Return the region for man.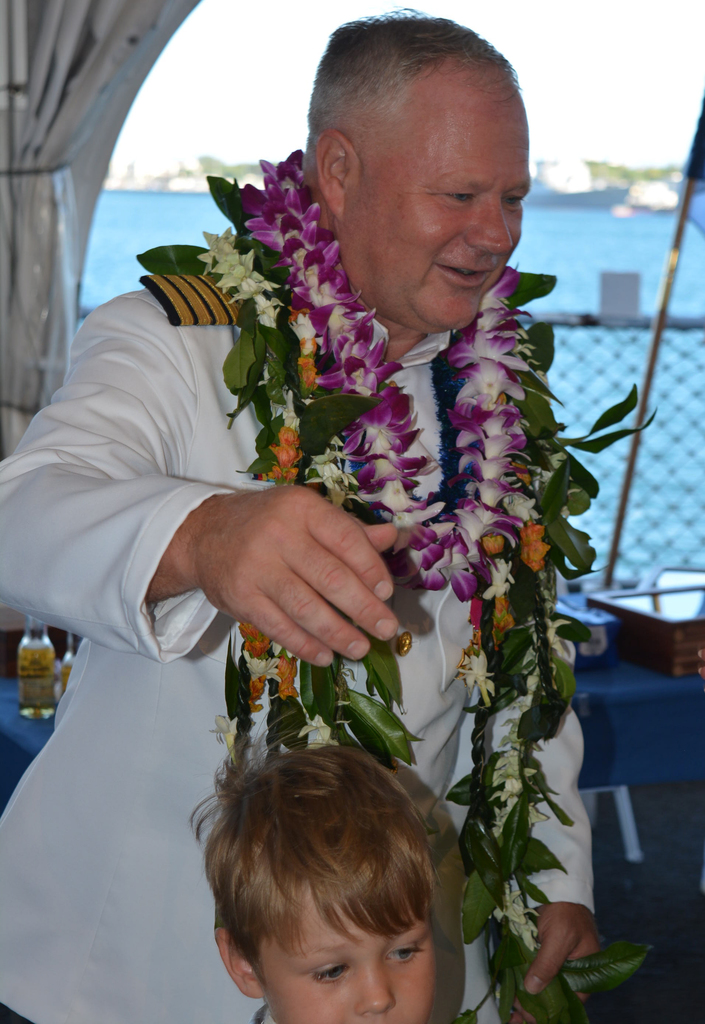
(57,73,507,934).
